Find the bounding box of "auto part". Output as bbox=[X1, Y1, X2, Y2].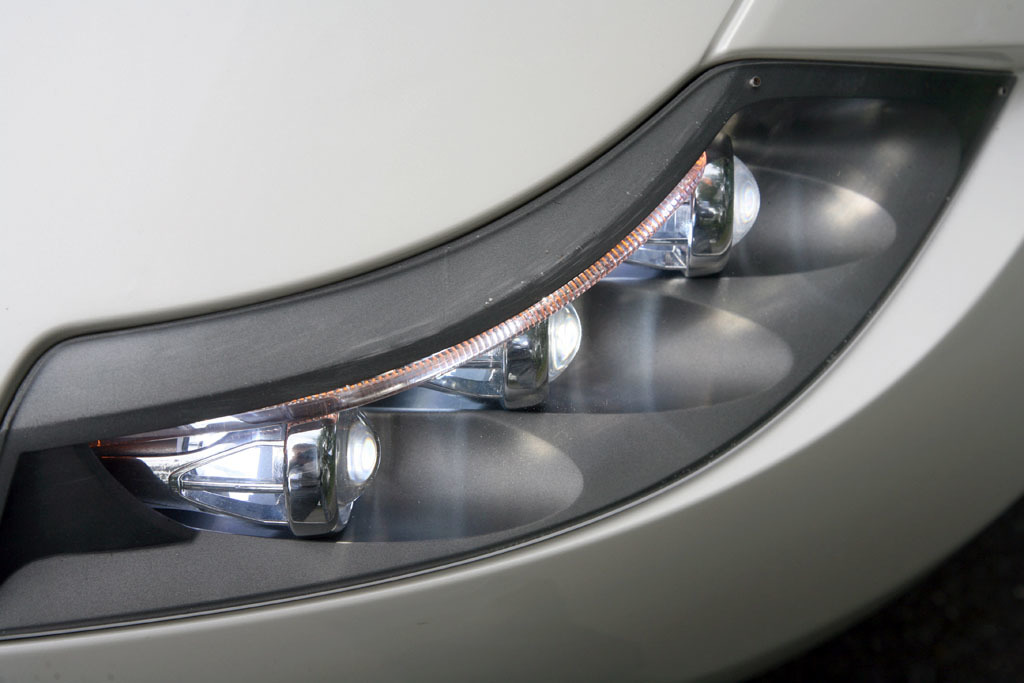
bbox=[0, 0, 1023, 682].
